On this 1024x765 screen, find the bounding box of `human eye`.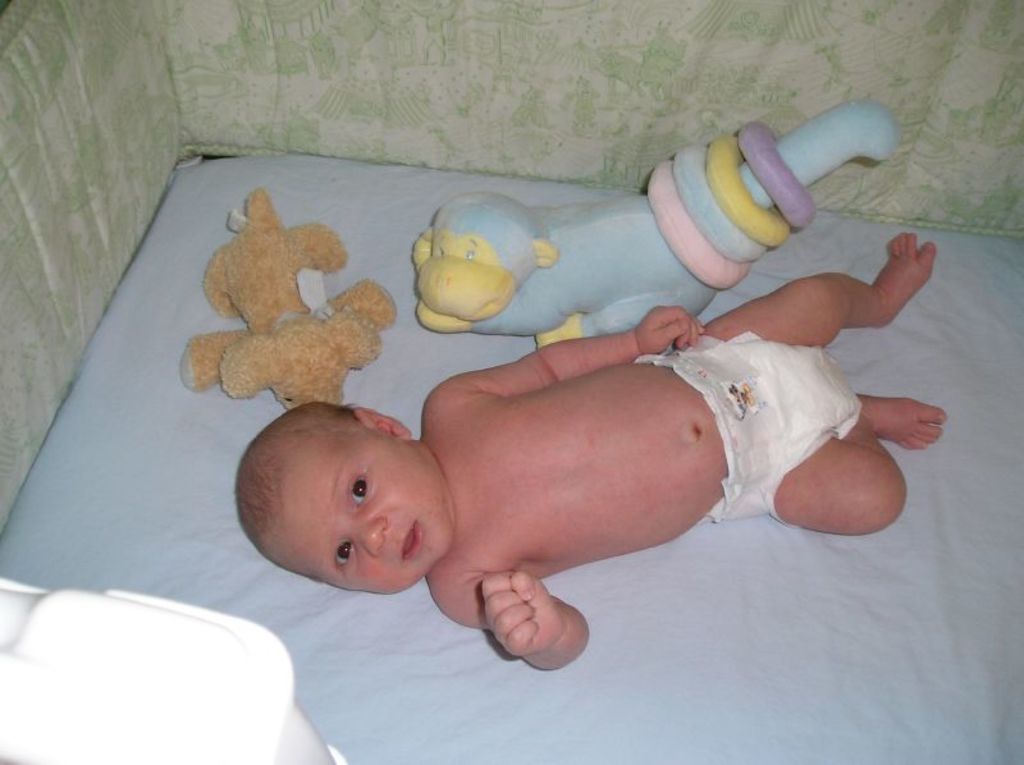
Bounding box: bbox=[343, 476, 376, 508].
